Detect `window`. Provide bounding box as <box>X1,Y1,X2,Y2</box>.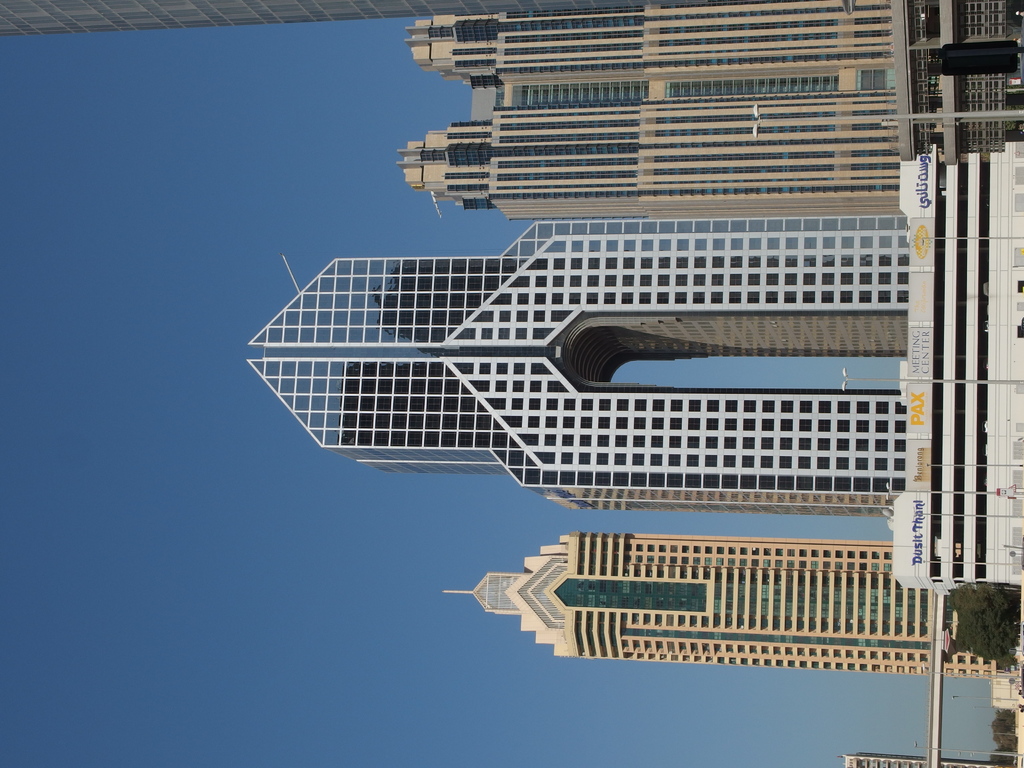
<box>651,435,662,448</box>.
